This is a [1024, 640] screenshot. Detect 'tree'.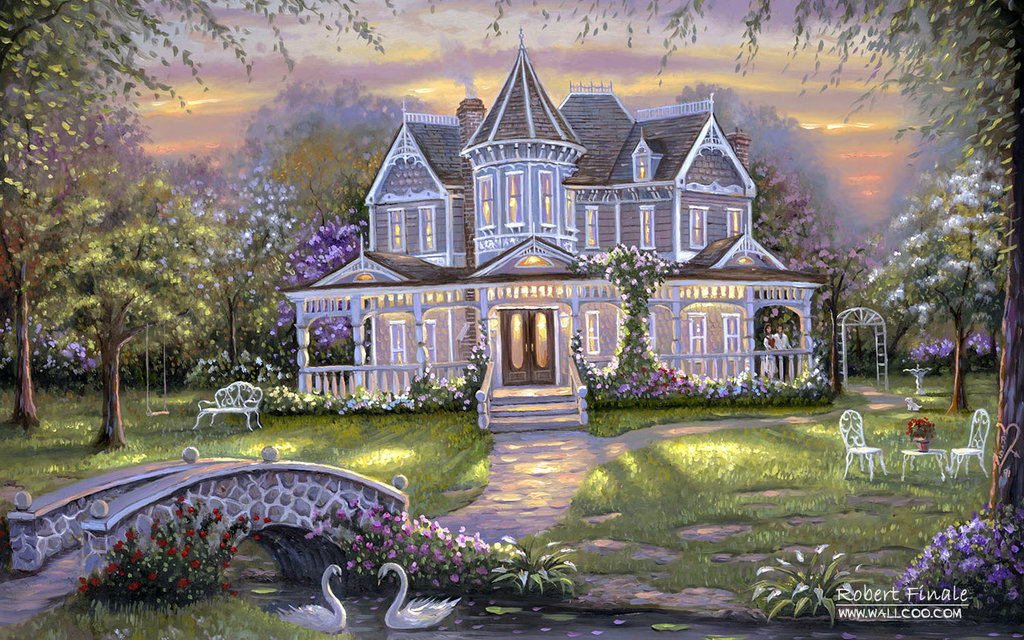
box=[484, 0, 1023, 272].
